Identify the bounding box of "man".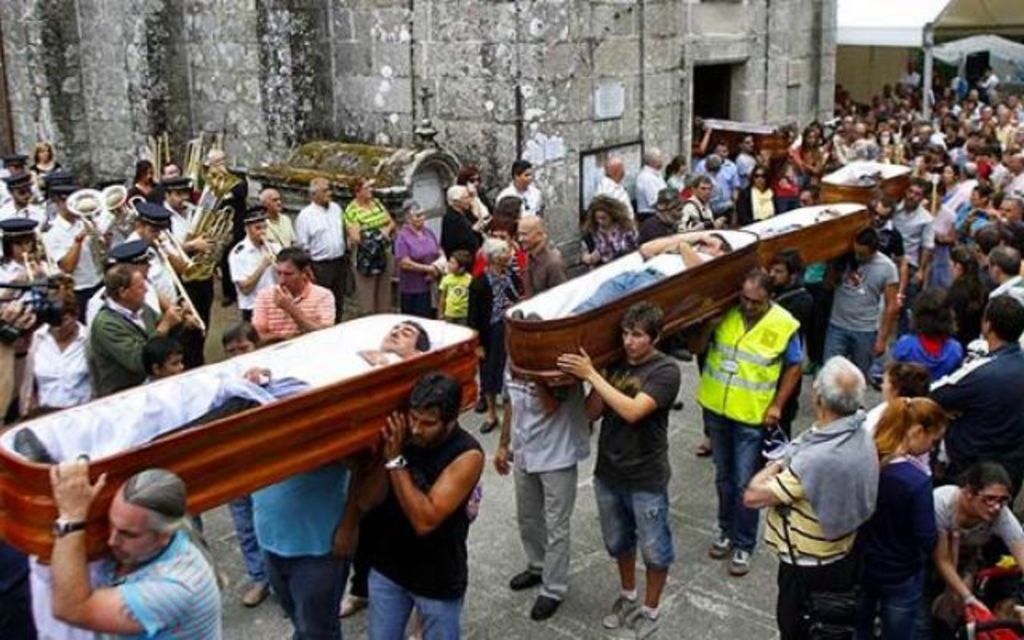
(42, 467, 232, 635).
